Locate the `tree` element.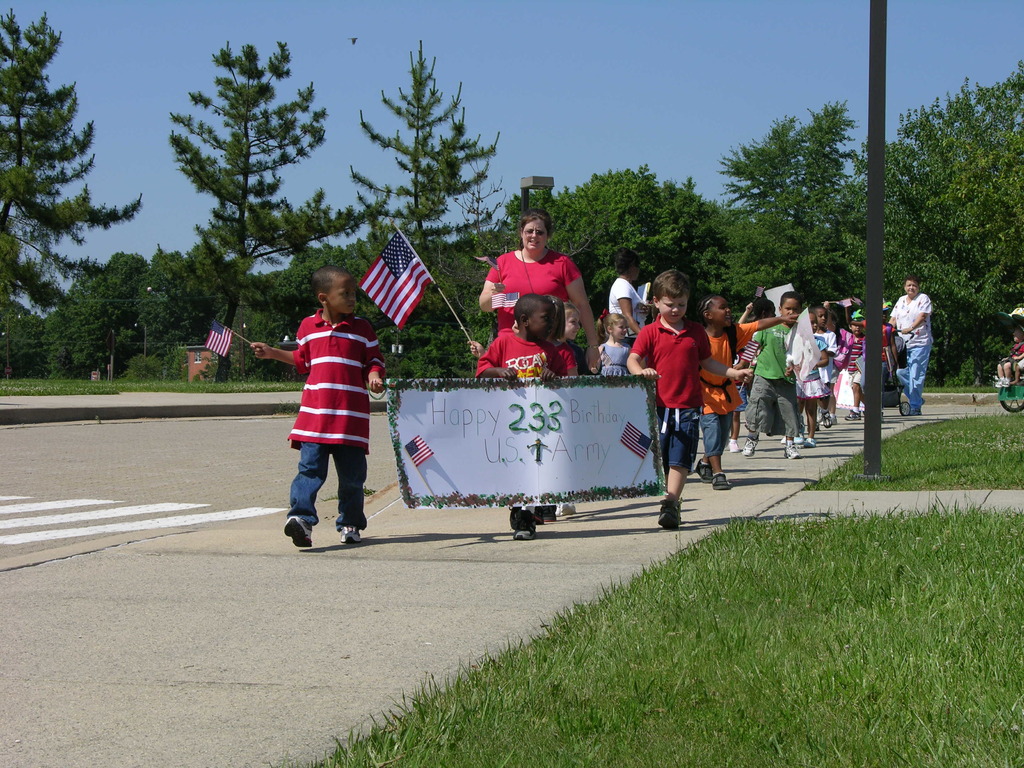
Element bbox: 838/68/1023/396.
